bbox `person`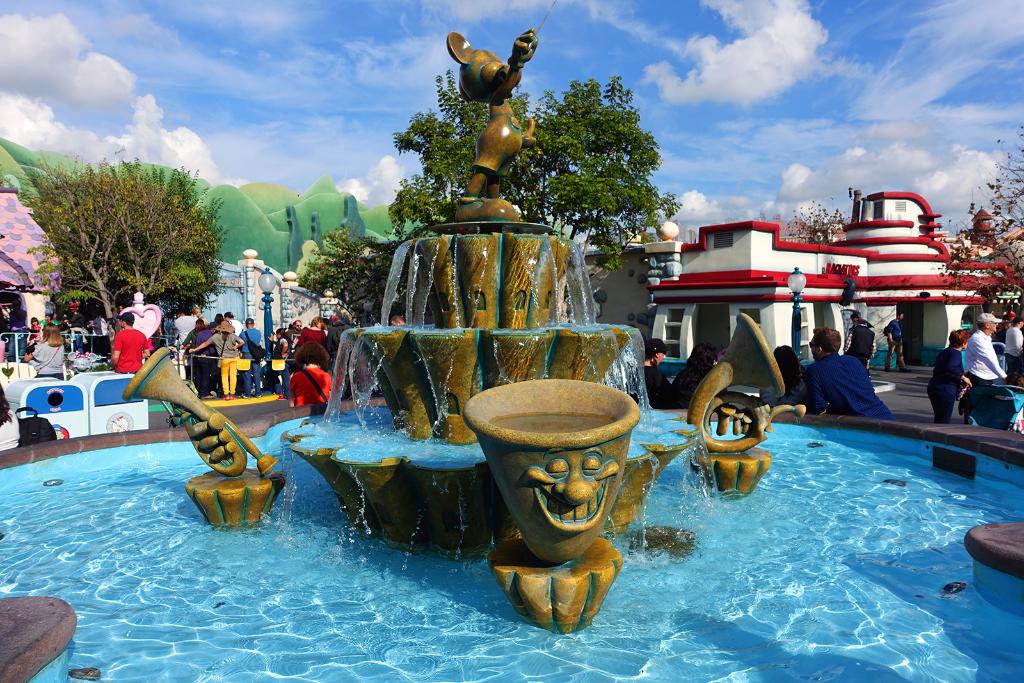
(left=288, top=343, right=332, bottom=406)
